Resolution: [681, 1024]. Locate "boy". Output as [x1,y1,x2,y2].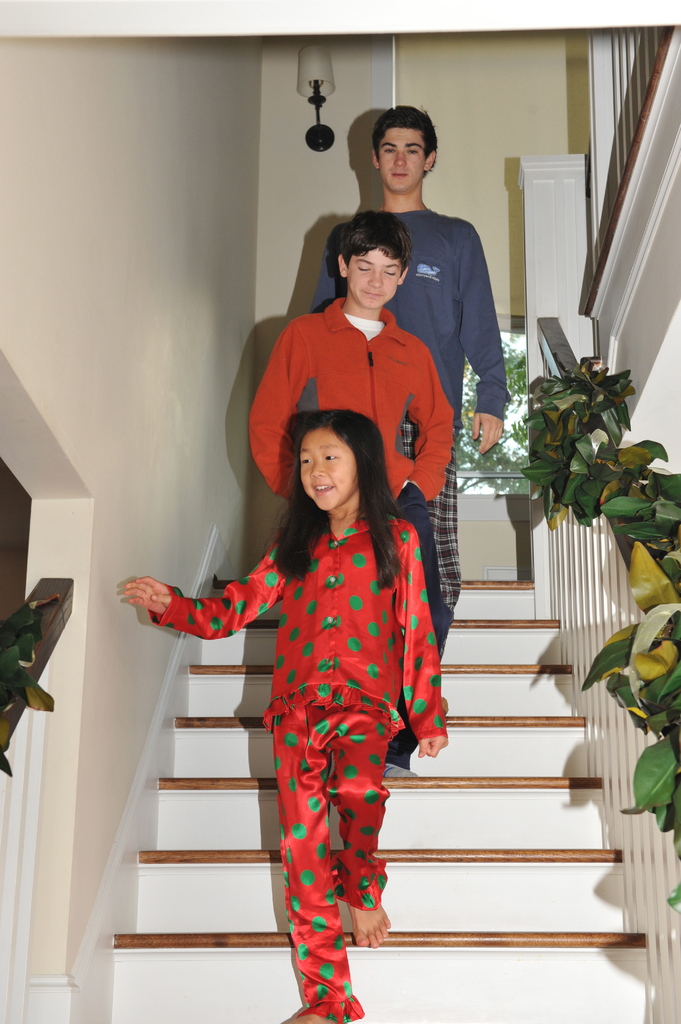
[246,202,461,765].
